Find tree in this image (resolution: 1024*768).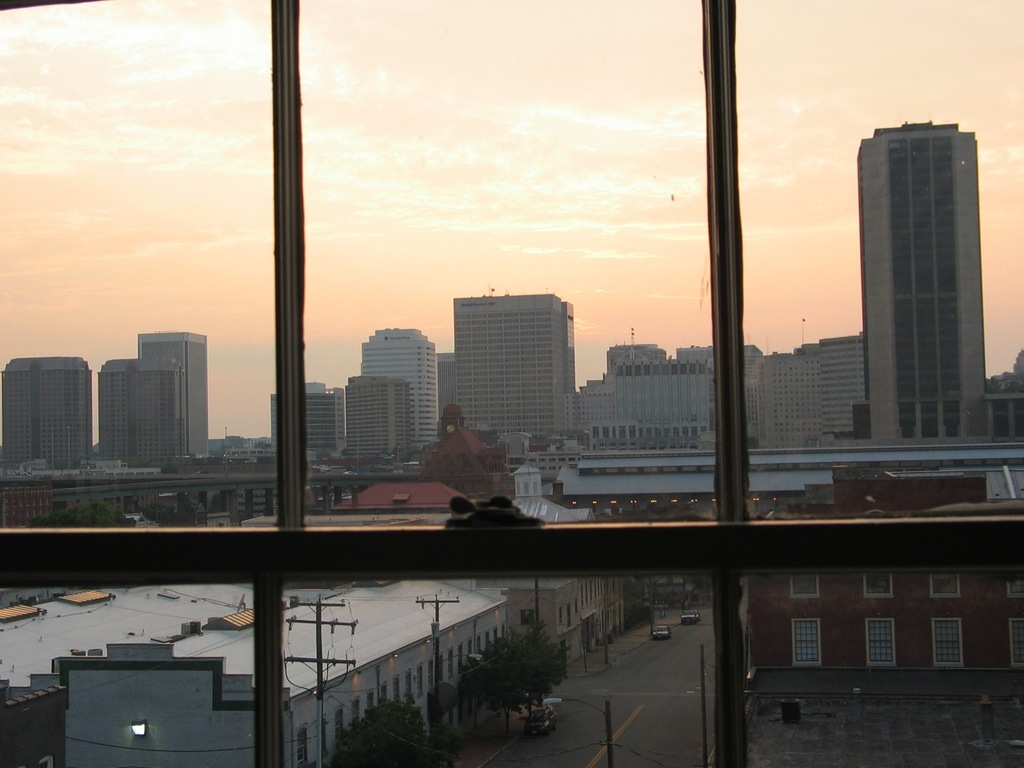
[left=442, top=495, right=545, bottom=526].
